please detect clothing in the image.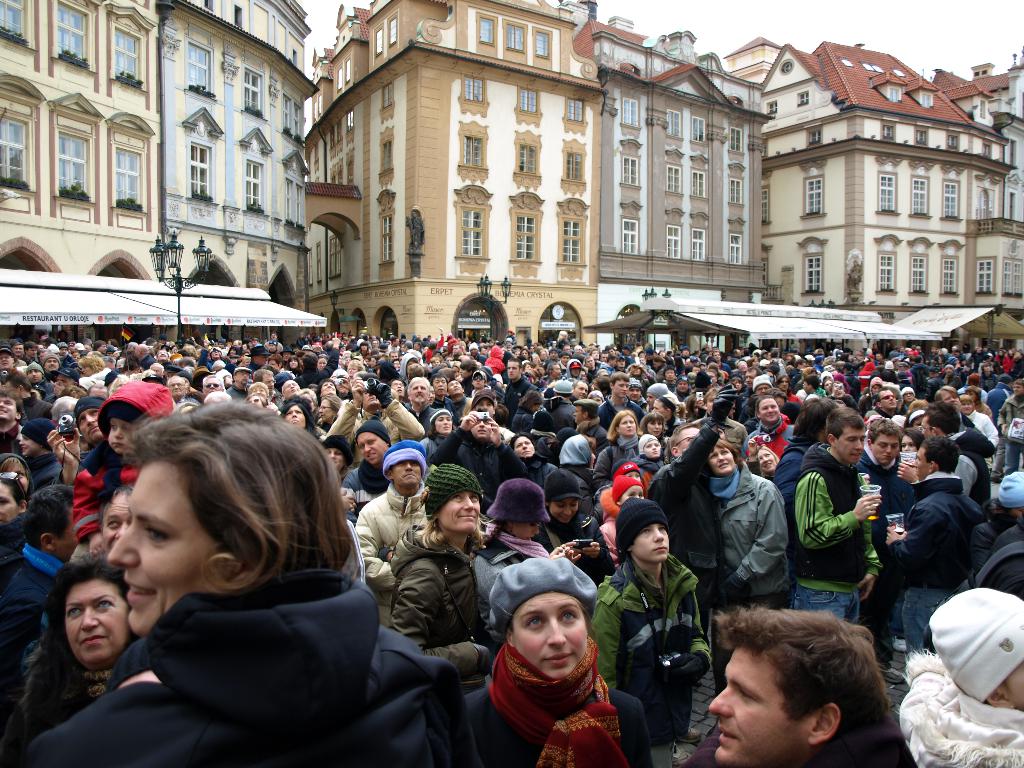
box(856, 445, 909, 664).
